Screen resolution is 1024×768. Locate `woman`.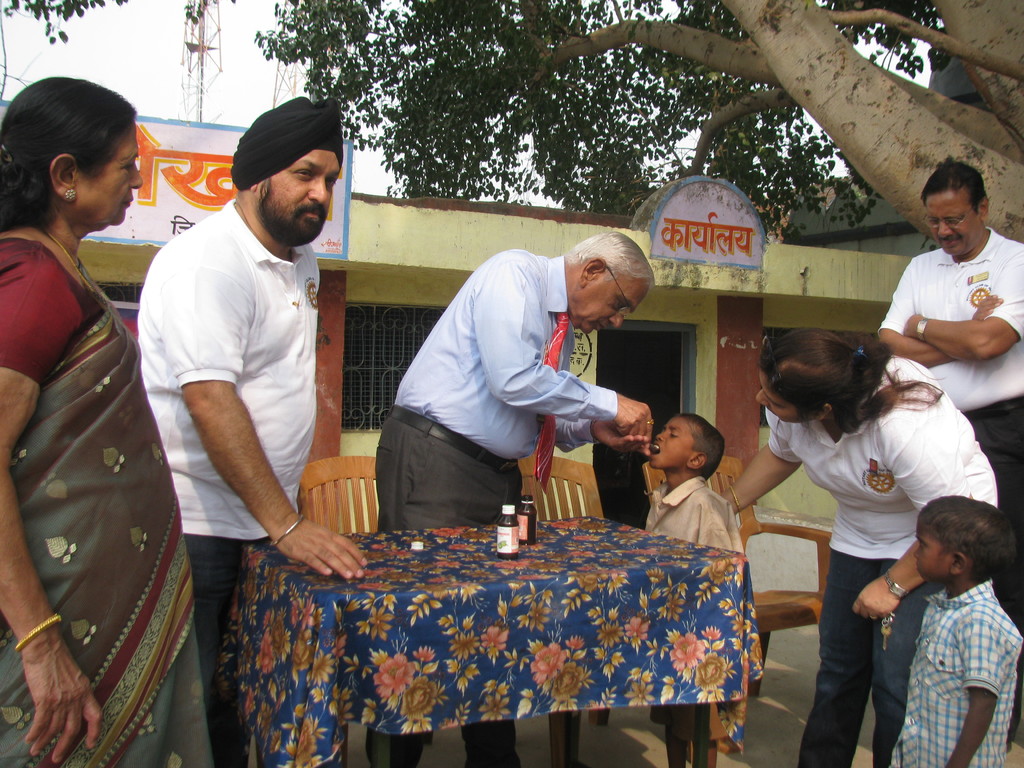
select_region(726, 330, 999, 767).
